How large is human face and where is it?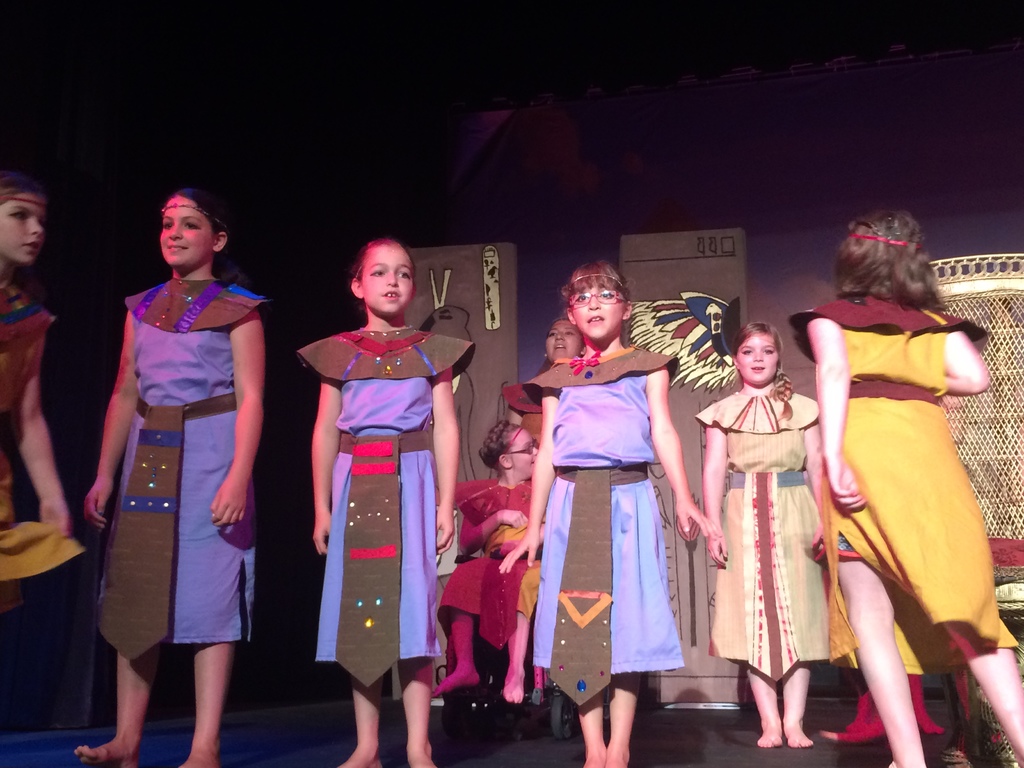
Bounding box: bbox=(573, 278, 629, 339).
